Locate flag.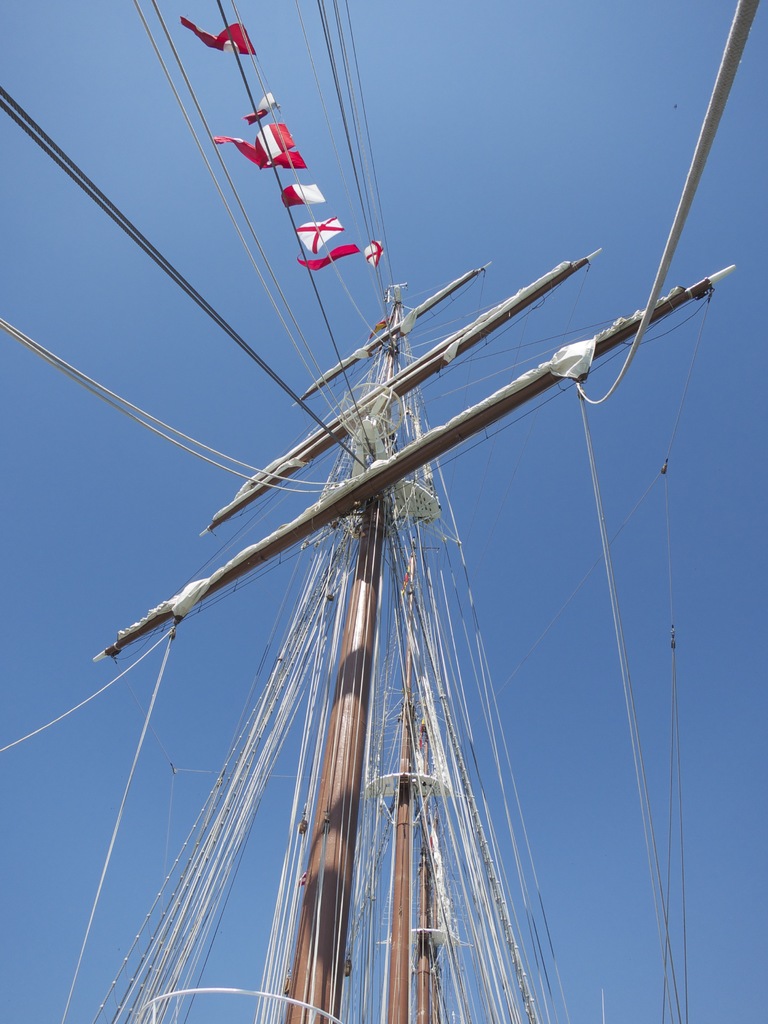
Bounding box: {"left": 272, "top": 185, "right": 328, "bottom": 207}.
